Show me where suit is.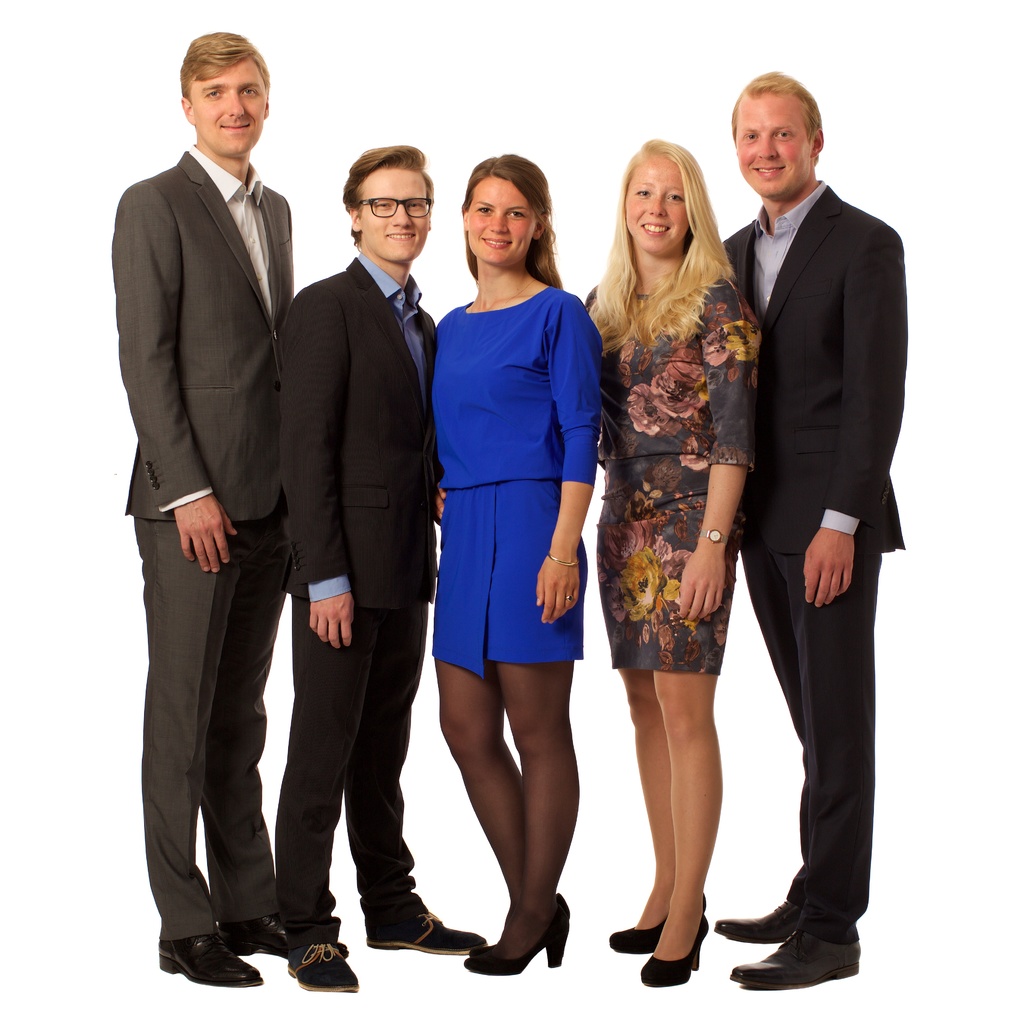
suit is at box=[723, 189, 906, 945].
